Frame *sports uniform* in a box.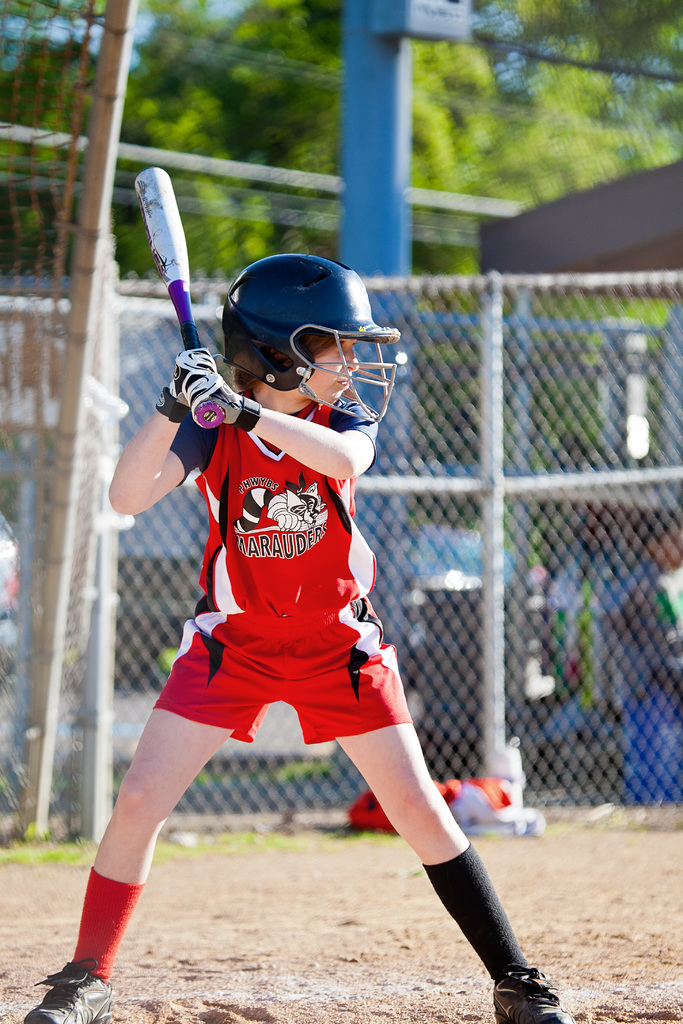
(22, 252, 581, 1020).
